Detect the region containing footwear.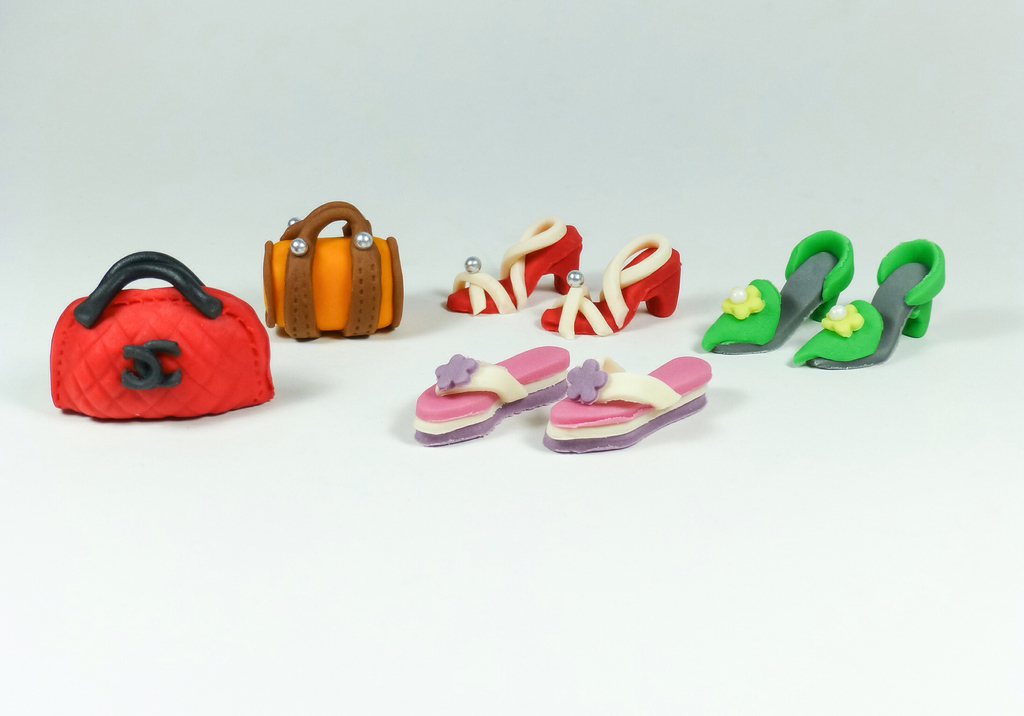
[left=794, top=235, right=944, bottom=369].
